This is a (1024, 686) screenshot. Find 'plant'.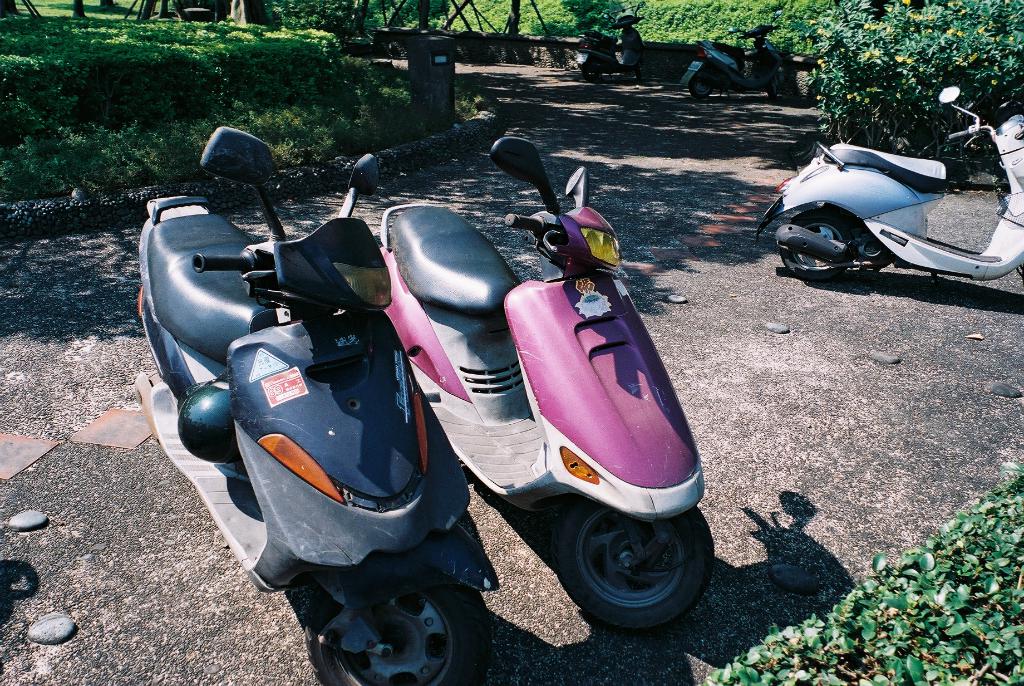
Bounding box: <box>812,0,1023,165</box>.
